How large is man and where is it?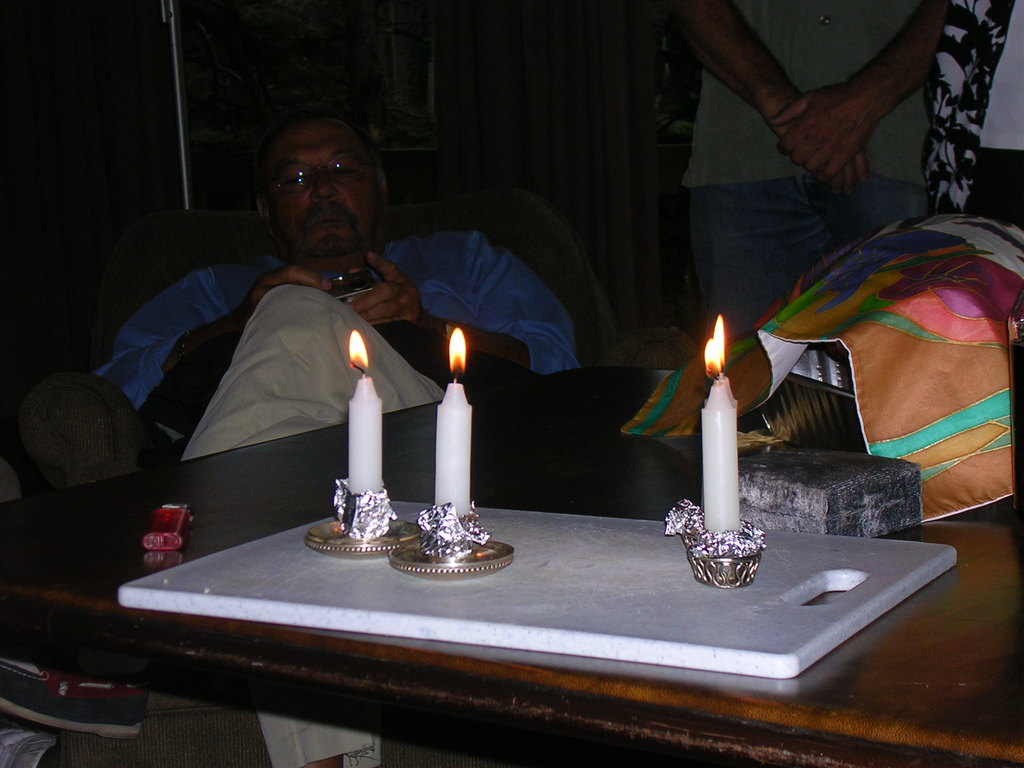
Bounding box: 1 74 582 767.
